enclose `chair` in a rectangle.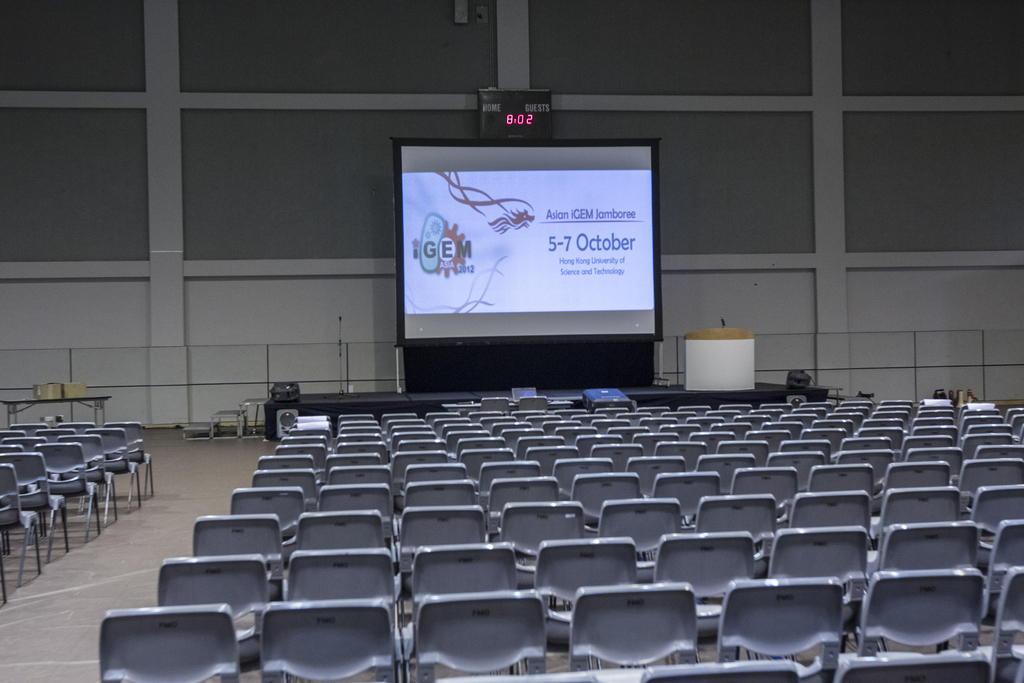
[598,498,688,573].
